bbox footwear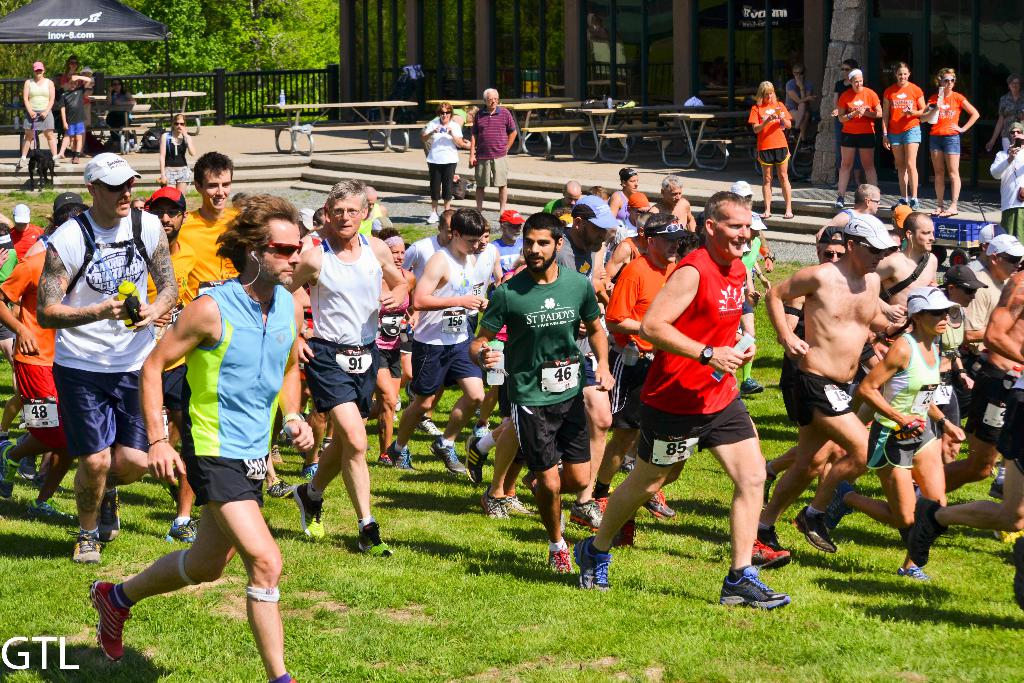
box(544, 539, 573, 578)
